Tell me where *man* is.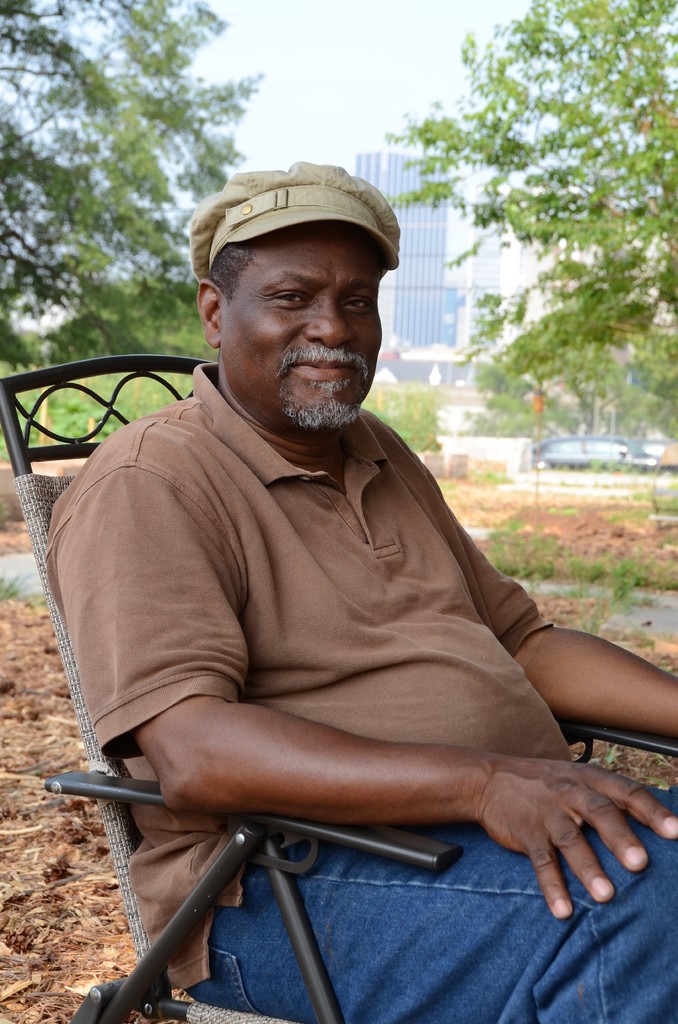
*man* is at 37,159,634,993.
